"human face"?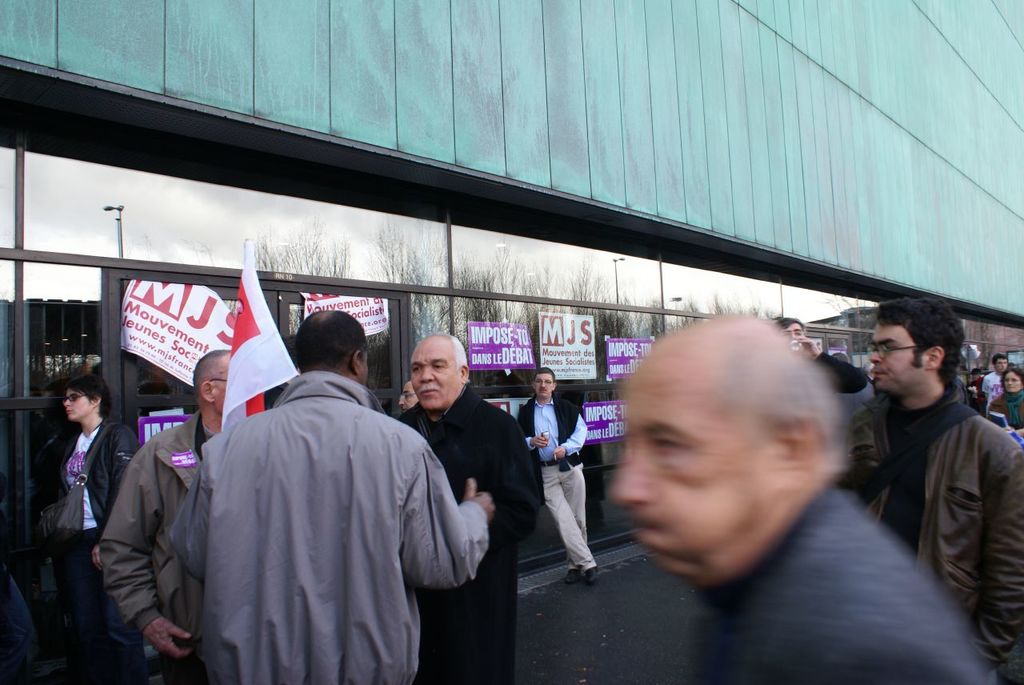
[x1=357, y1=344, x2=366, y2=383]
